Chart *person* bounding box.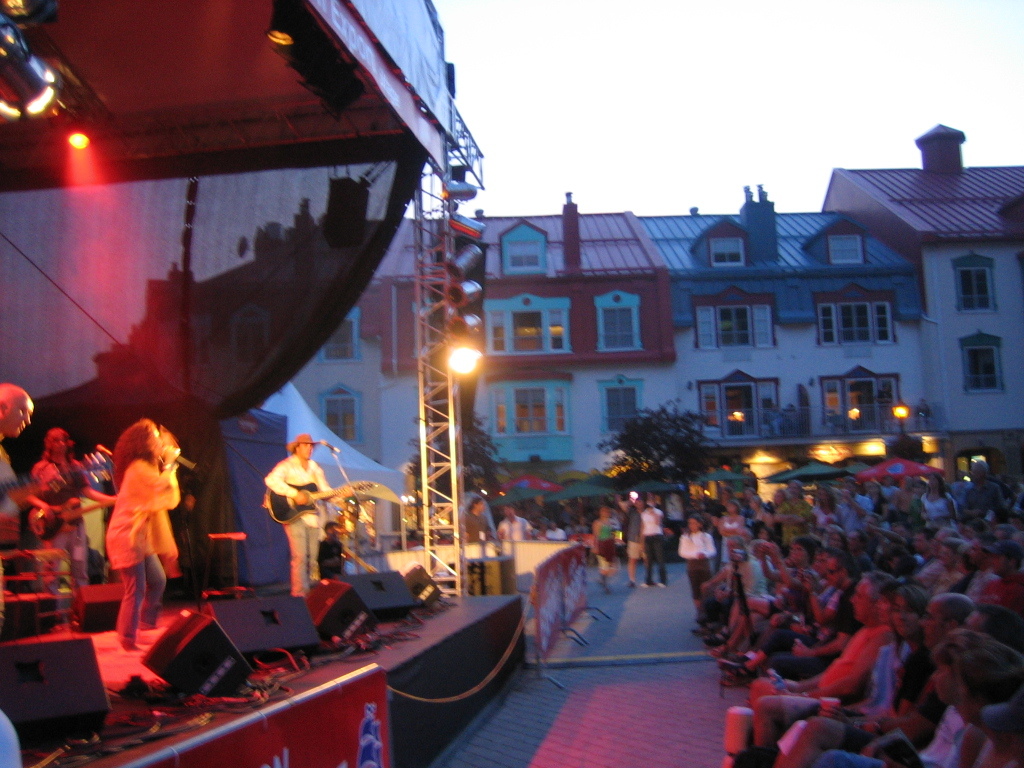
Charted: bbox(461, 490, 487, 547).
